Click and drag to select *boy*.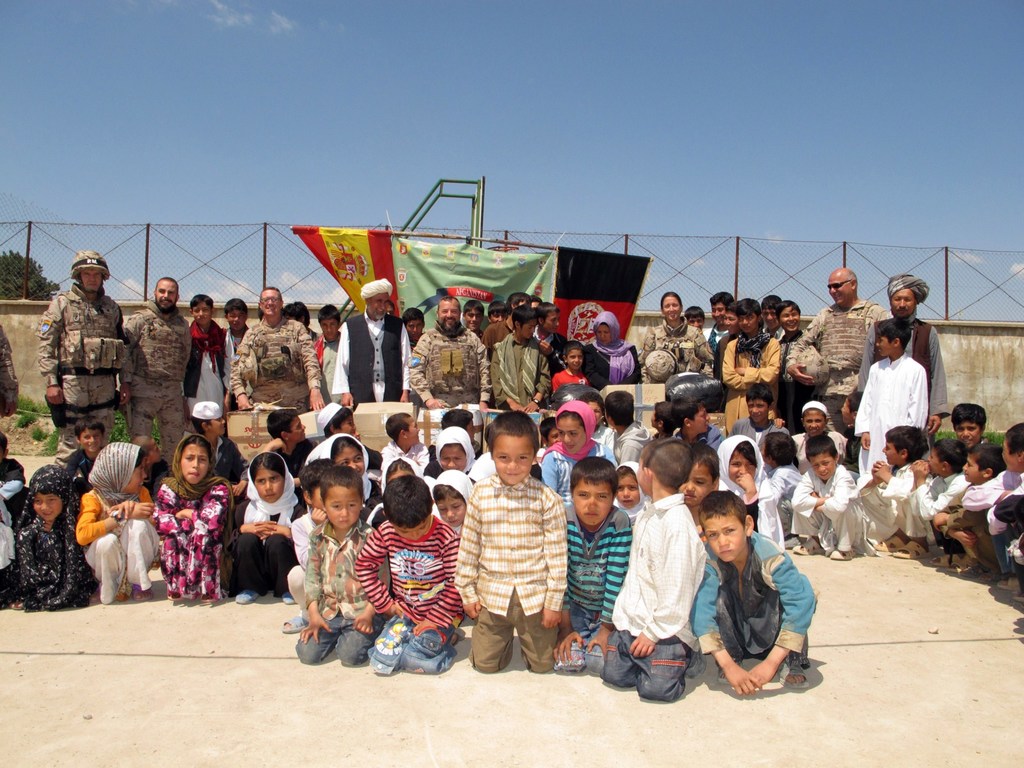
Selection: BBox(594, 378, 662, 472).
